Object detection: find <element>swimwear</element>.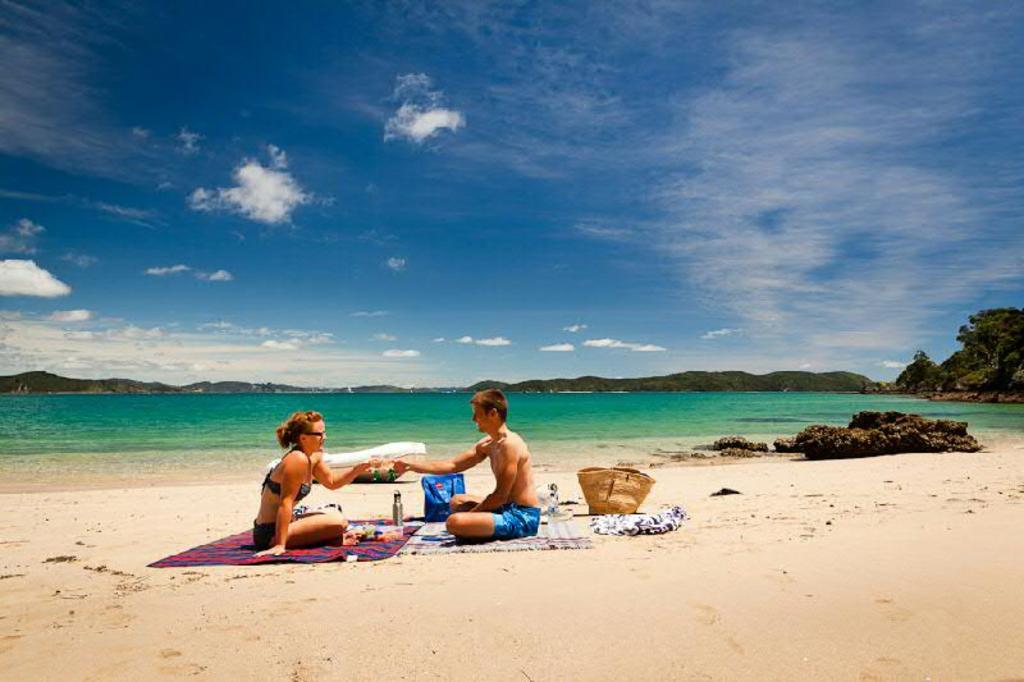
bbox=[252, 517, 279, 551].
